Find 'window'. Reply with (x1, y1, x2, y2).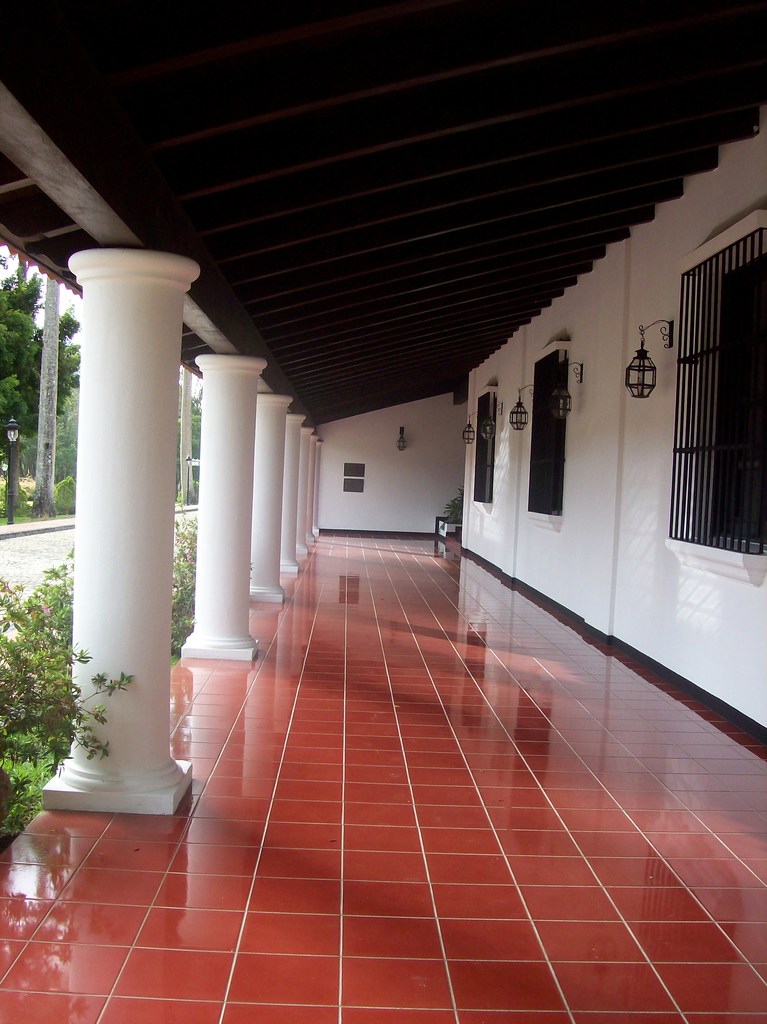
(472, 392, 498, 504).
